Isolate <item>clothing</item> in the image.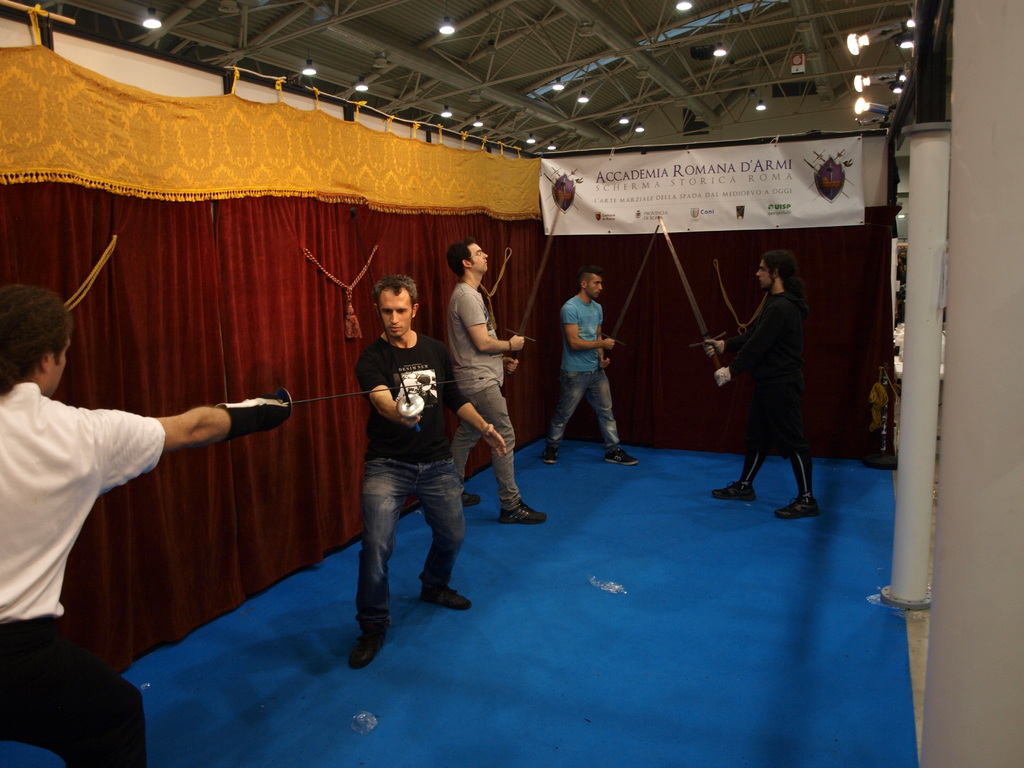
Isolated region: {"left": 547, "top": 290, "right": 620, "bottom": 458}.
